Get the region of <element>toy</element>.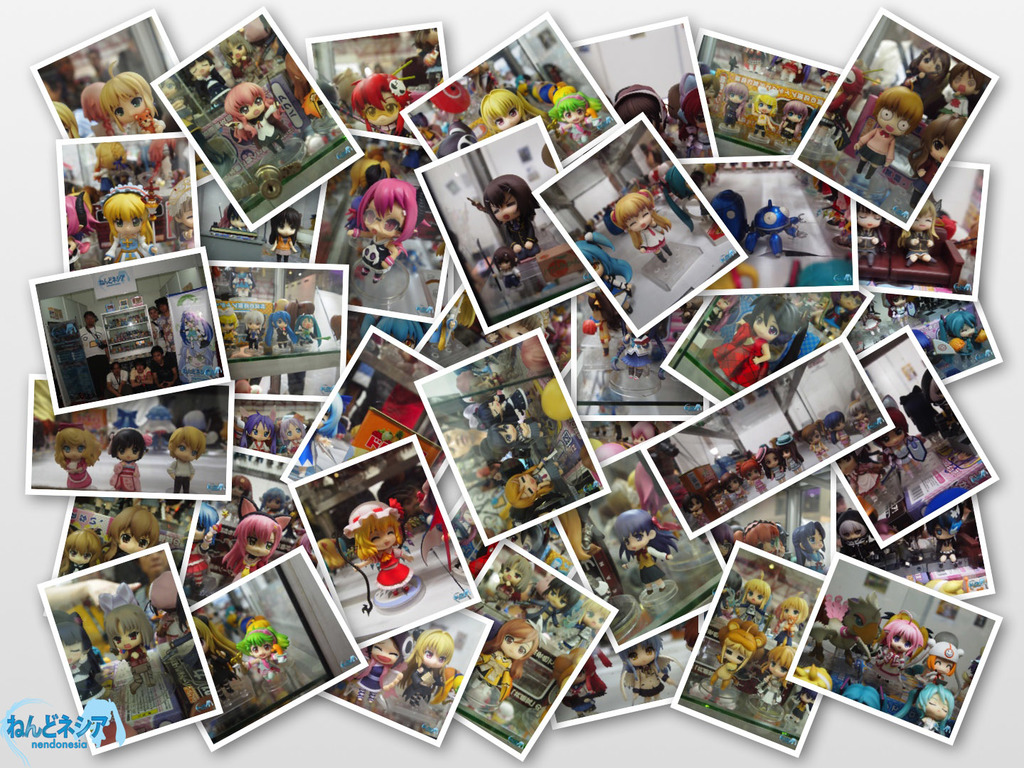
locate(715, 81, 754, 135).
